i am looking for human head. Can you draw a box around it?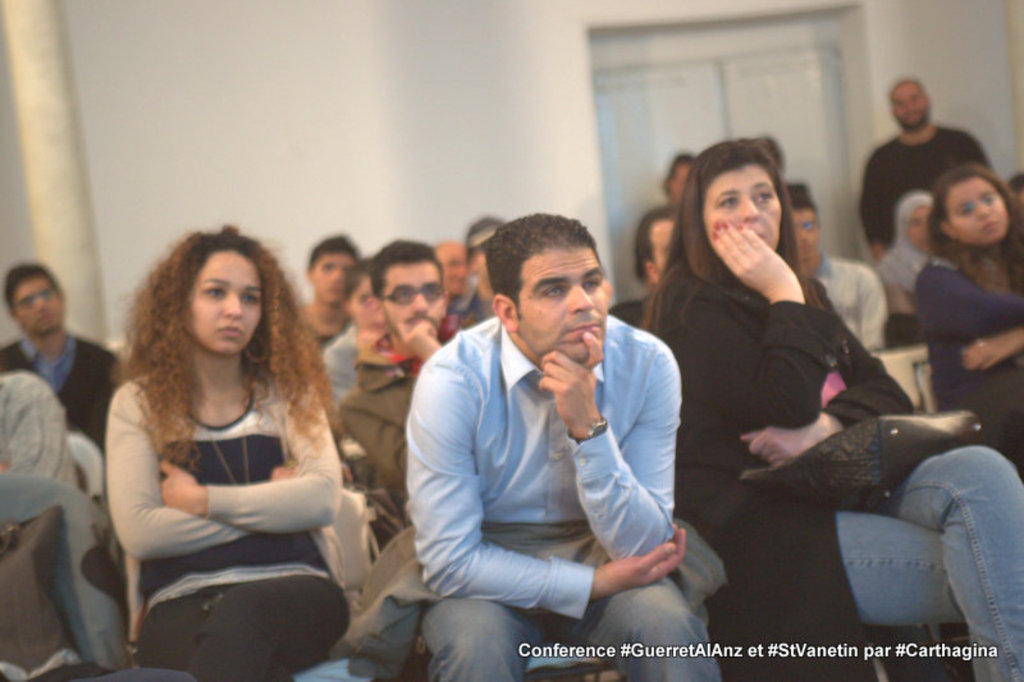
Sure, the bounding box is left=682, top=142, right=785, bottom=250.
